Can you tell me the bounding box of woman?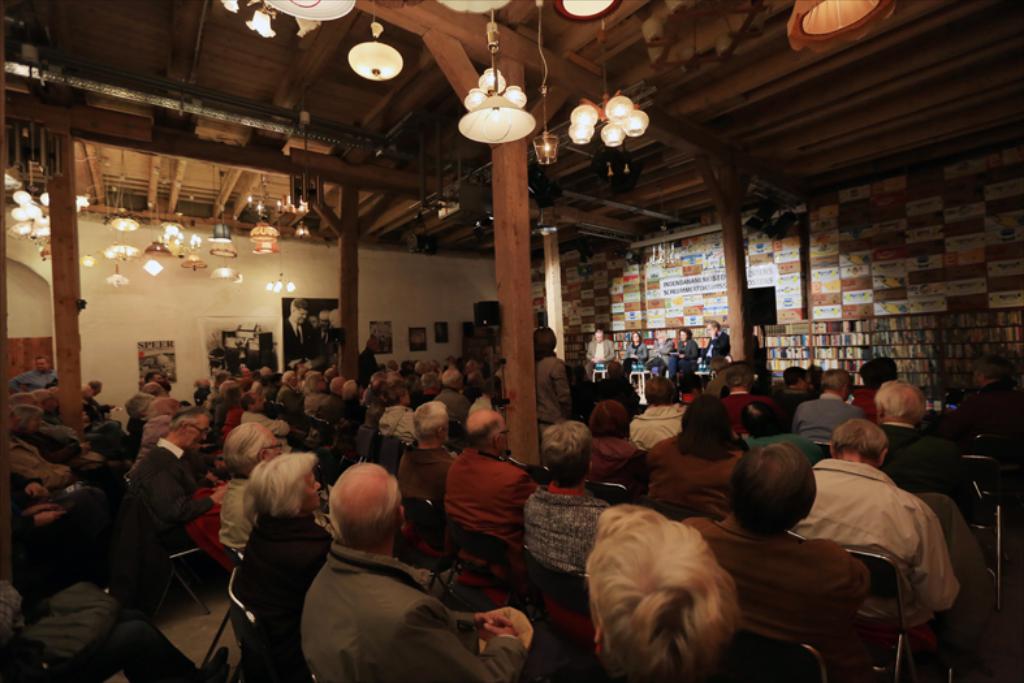
234,445,333,656.
